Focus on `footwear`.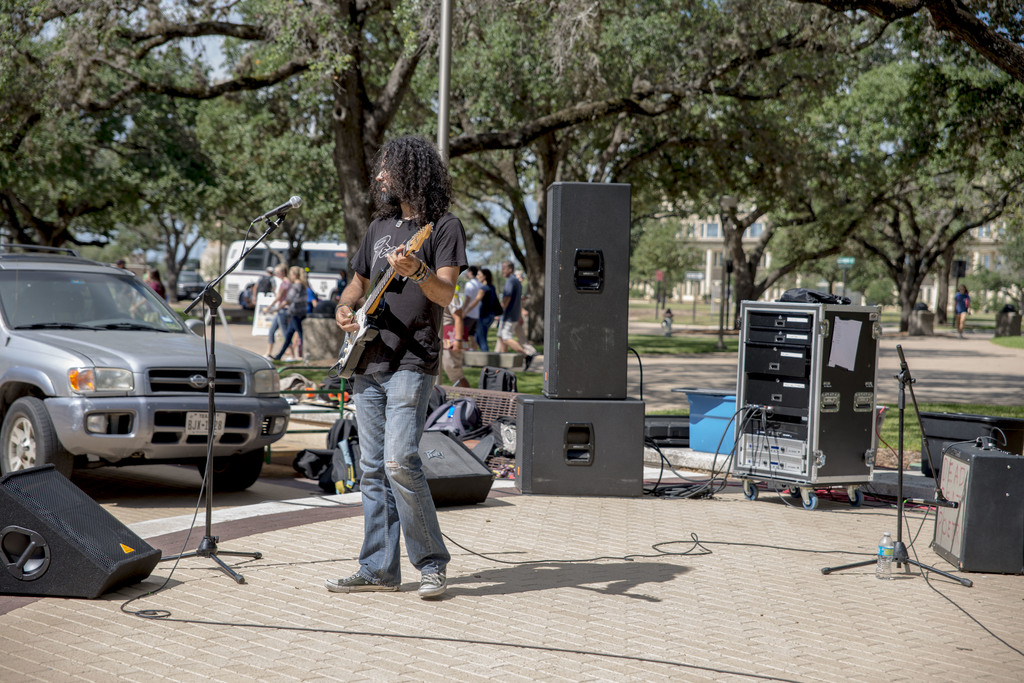
Focused at bbox=[416, 572, 446, 604].
